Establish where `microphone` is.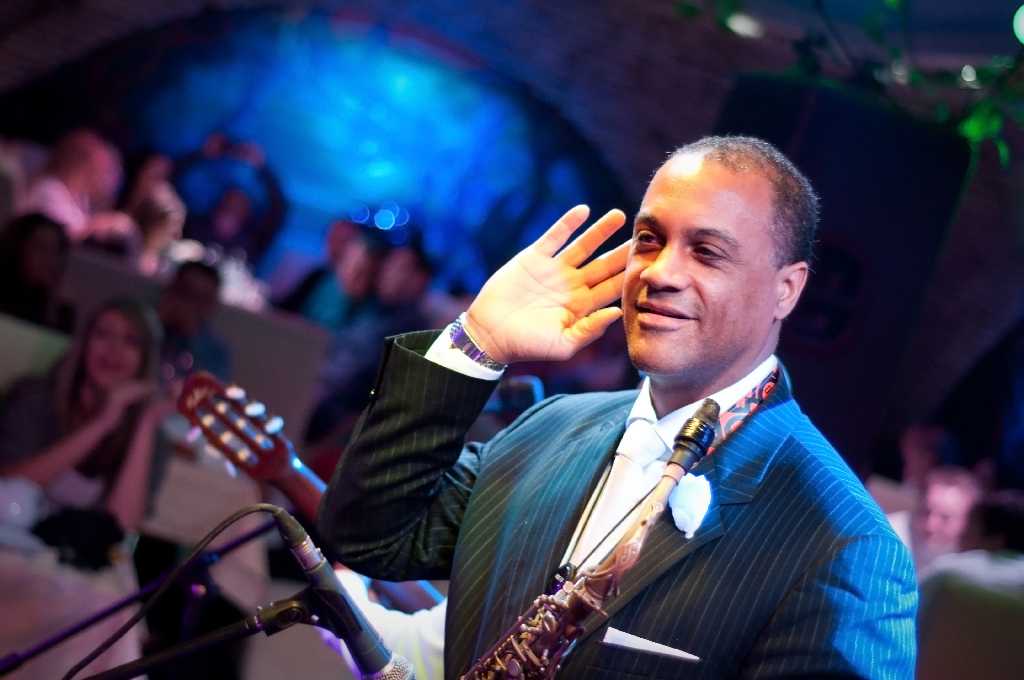
Established at BBox(625, 399, 718, 609).
